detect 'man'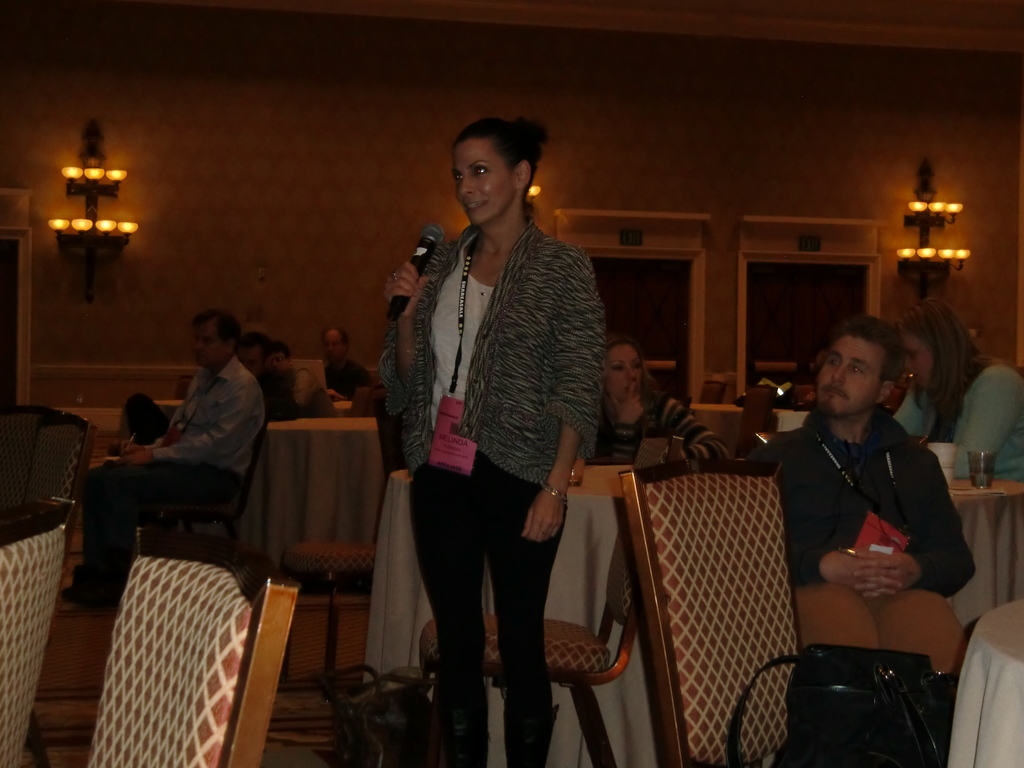
106 310 275 568
